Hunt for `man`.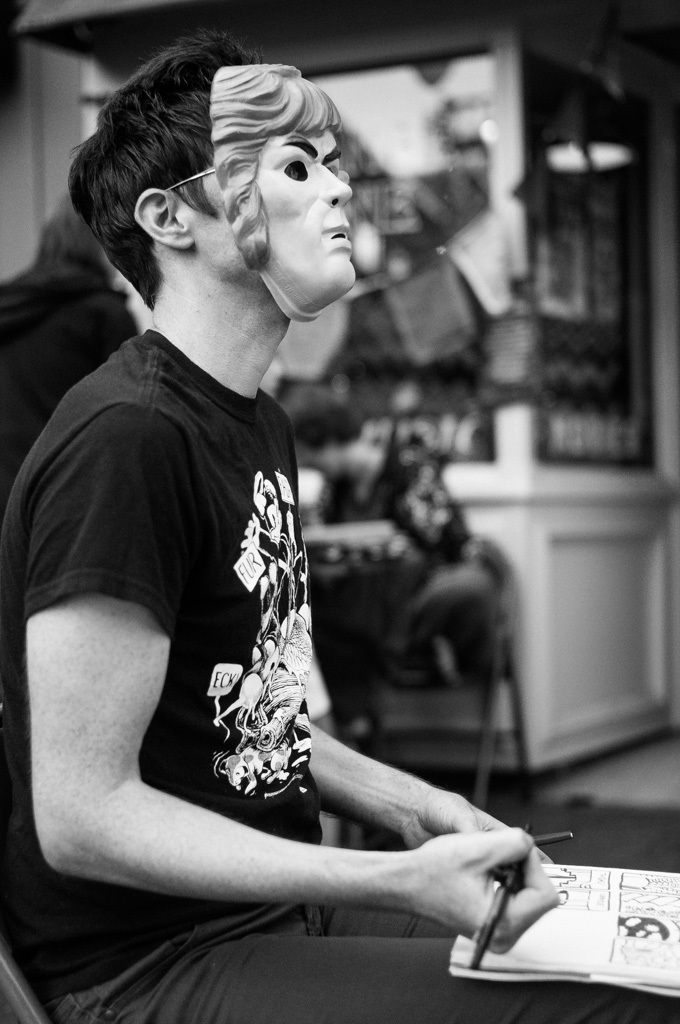
Hunted down at box(1, 76, 481, 967).
